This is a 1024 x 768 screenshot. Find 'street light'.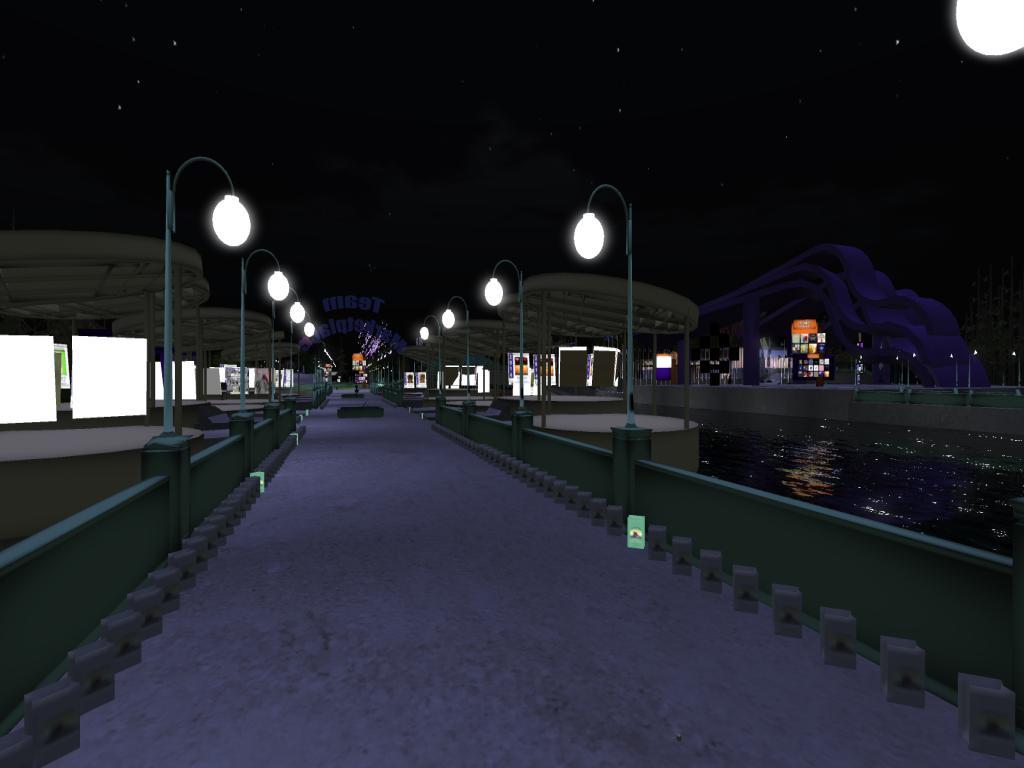
Bounding box: <region>228, 243, 292, 420</region>.
